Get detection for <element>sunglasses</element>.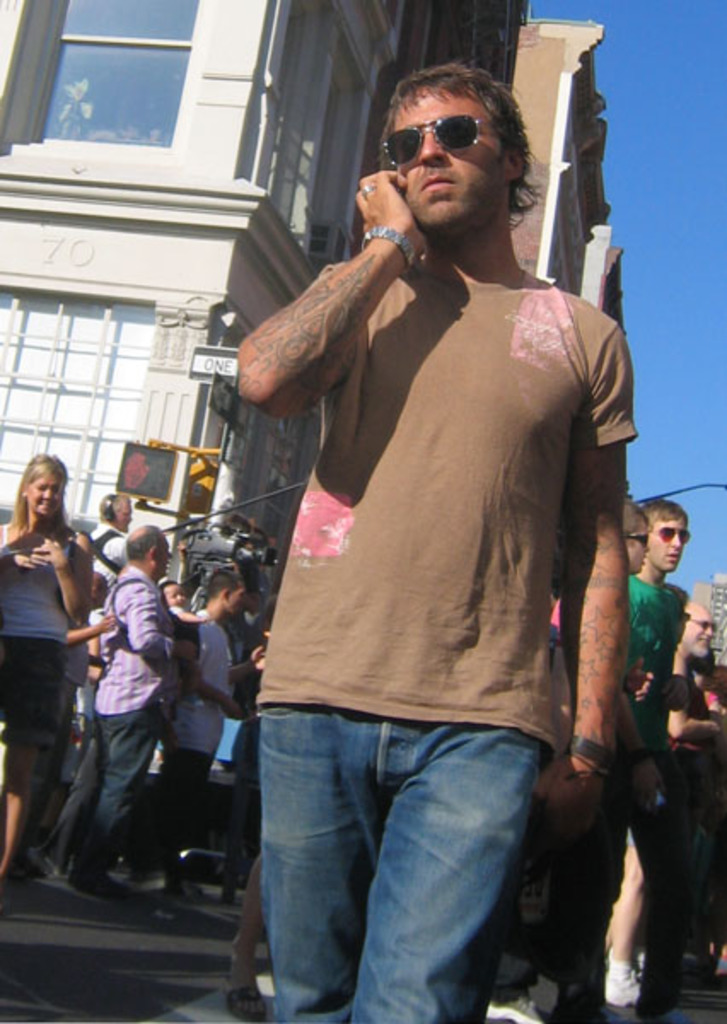
Detection: <box>381,114,514,169</box>.
